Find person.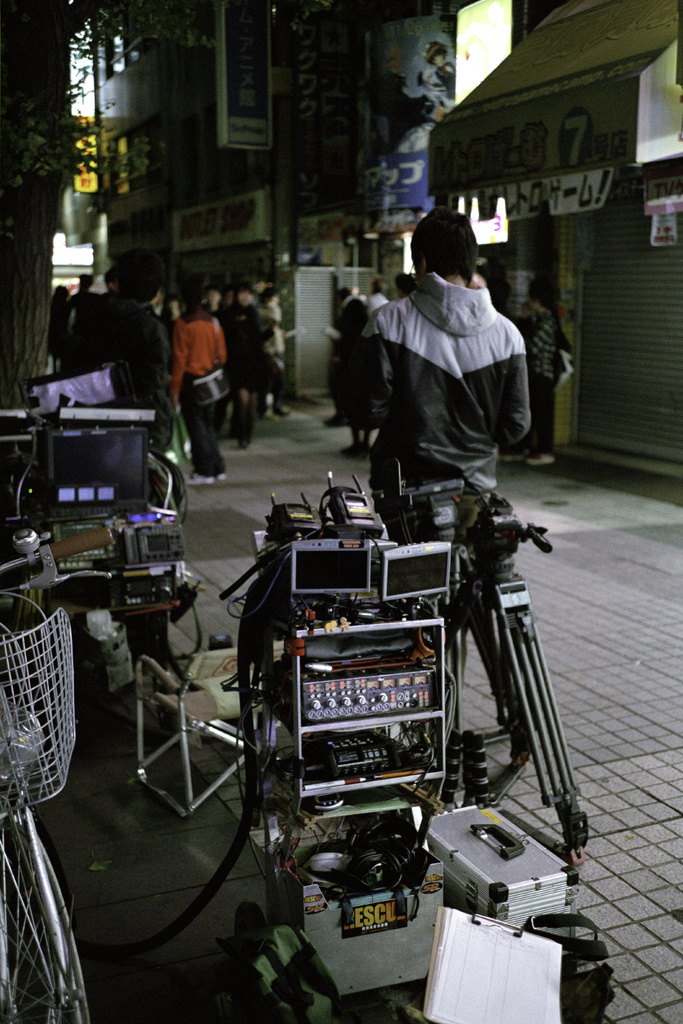
<box>48,281,72,365</box>.
